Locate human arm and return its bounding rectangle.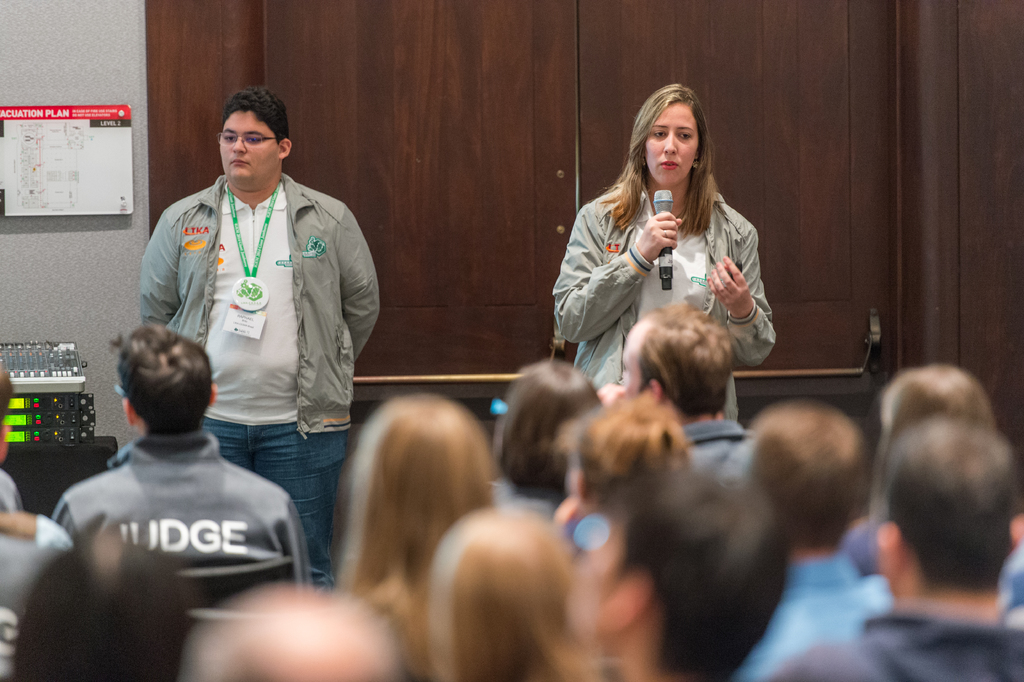
x1=136, y1=199, x2=189, y2=330.
